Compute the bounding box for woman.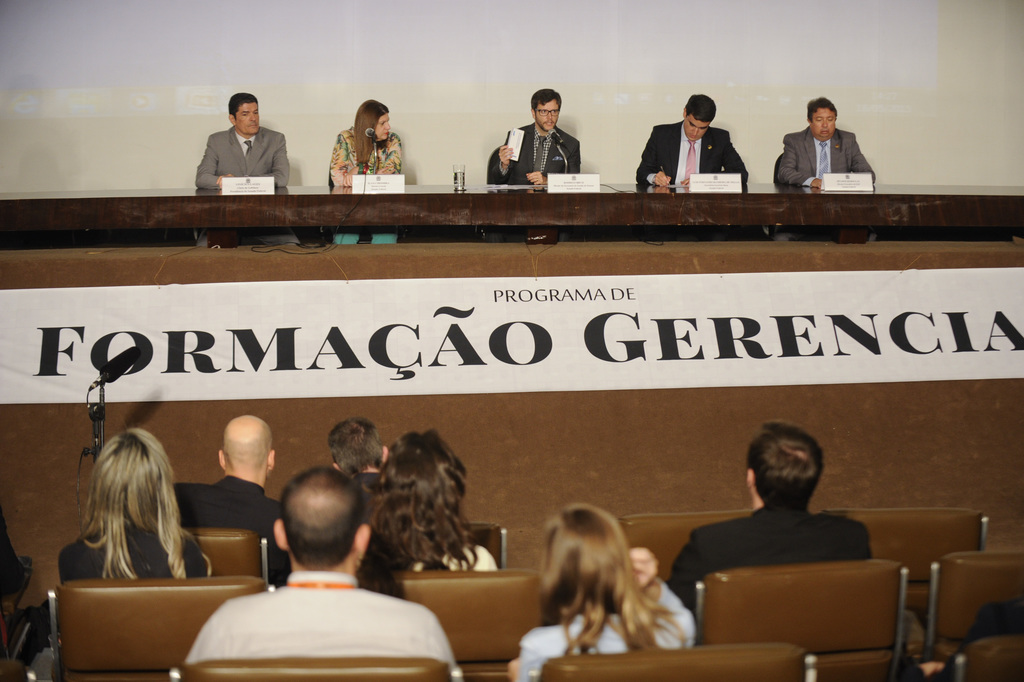
327 94 404 190.
